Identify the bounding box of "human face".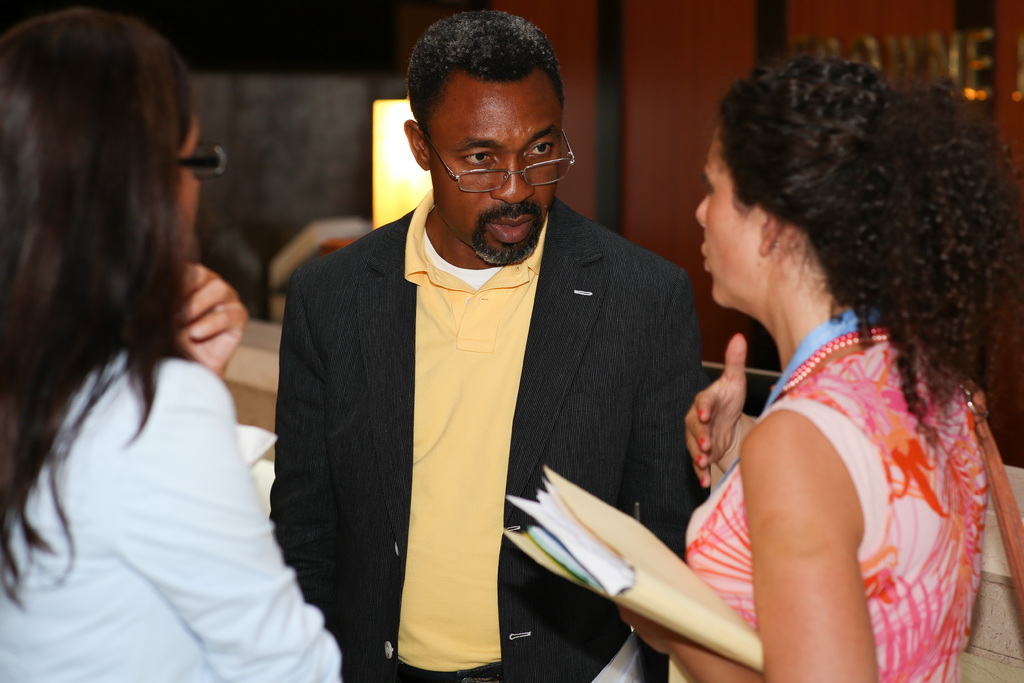
box=[186, 111, 192, 244].
